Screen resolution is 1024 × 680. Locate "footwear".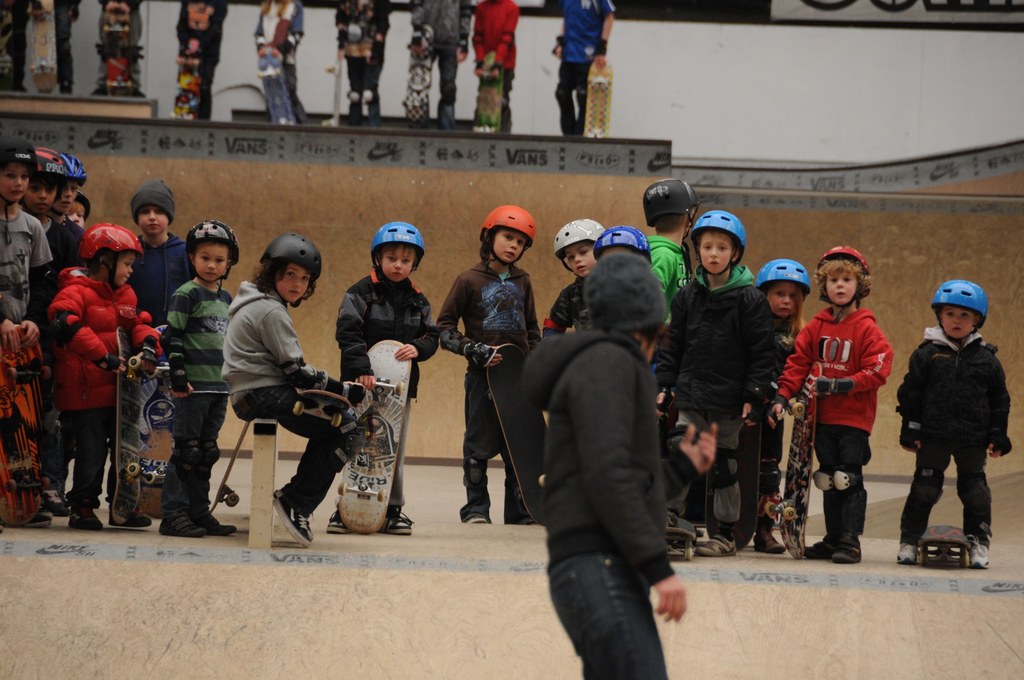
pyautogui.locateOnScreen(967, 532, 992, 569).
